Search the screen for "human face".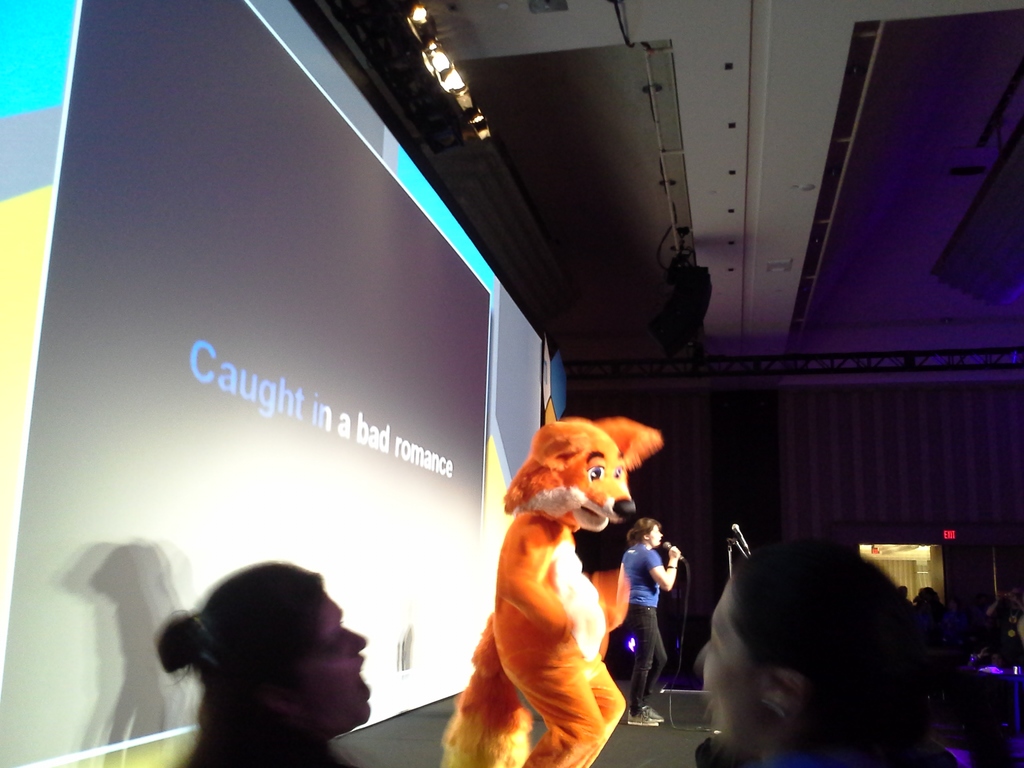
Found at [left=294, top=588, right=372, bottom=739].
